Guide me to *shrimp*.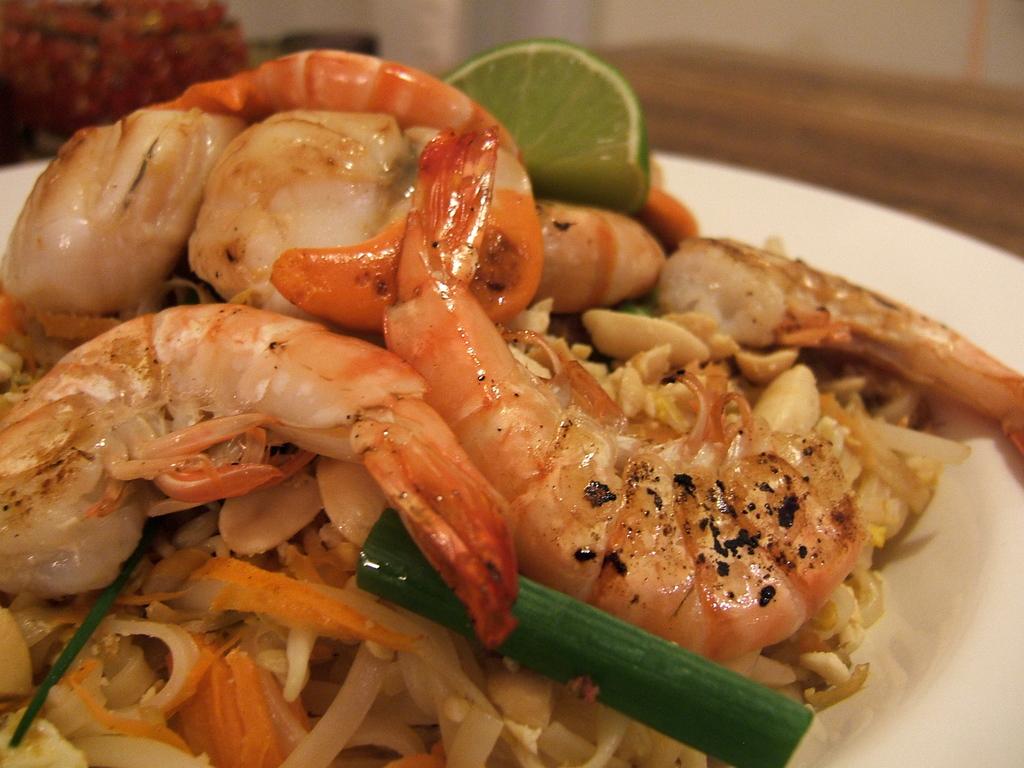
Guidance: rect(143, 49, 542, 337).
